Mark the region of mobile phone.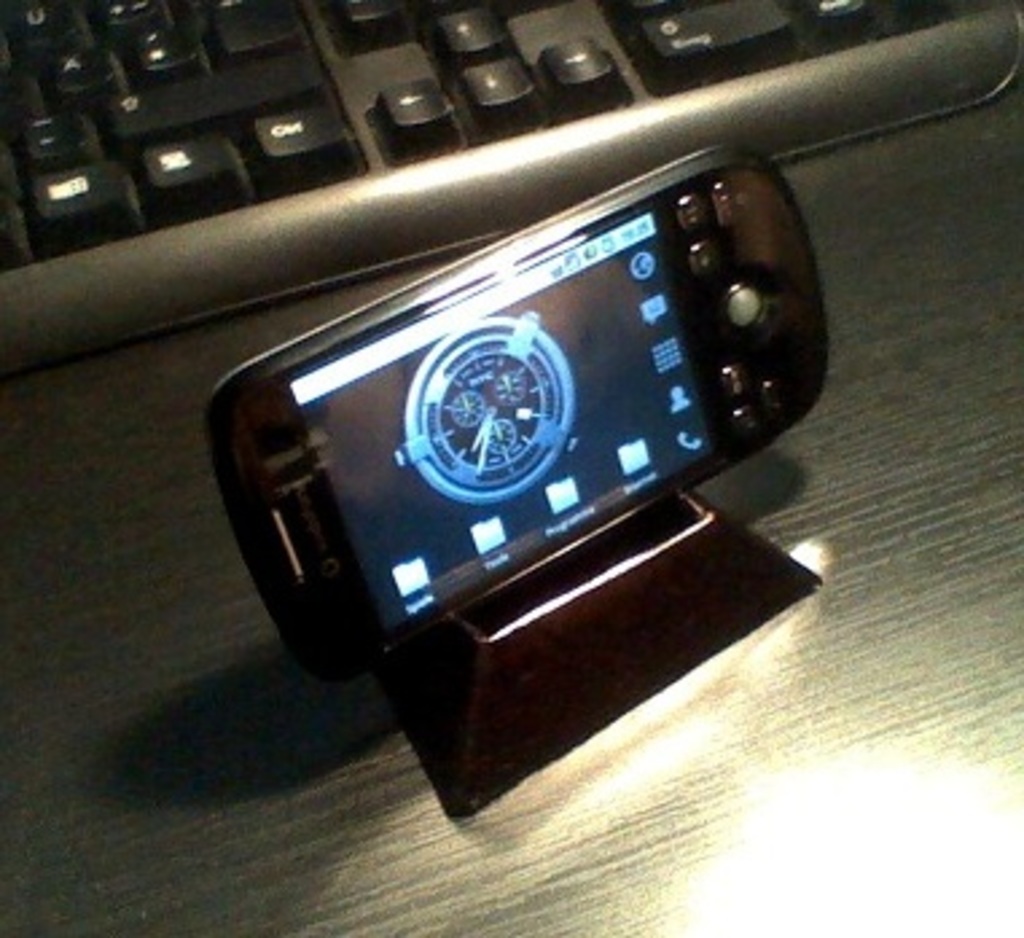
Region: [199,148,836,747].
